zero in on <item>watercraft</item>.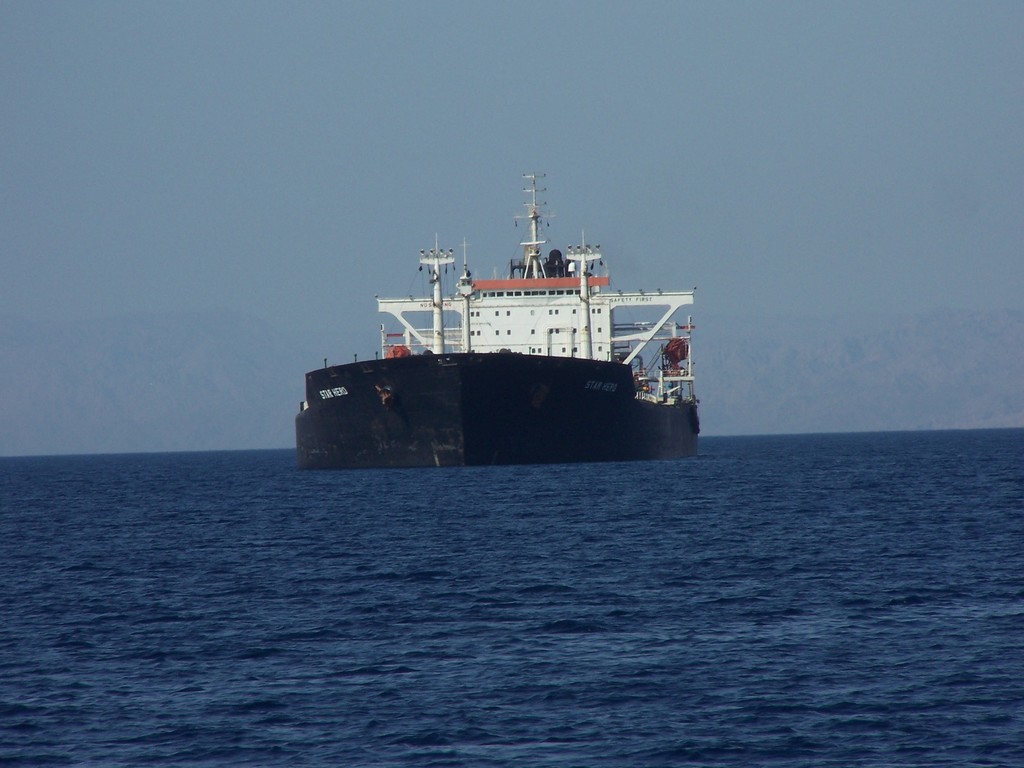
Zeroed in: 298, 193, 713, 449.
